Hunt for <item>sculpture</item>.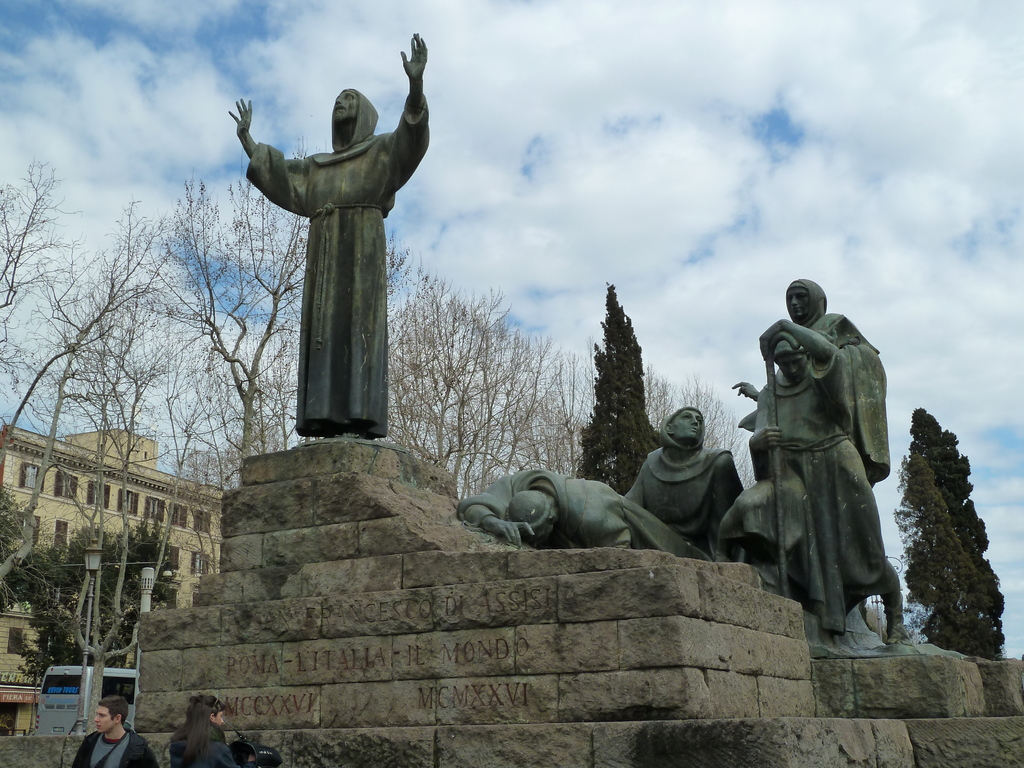
Hunted down at BBox(737, 282, 908, 638).
